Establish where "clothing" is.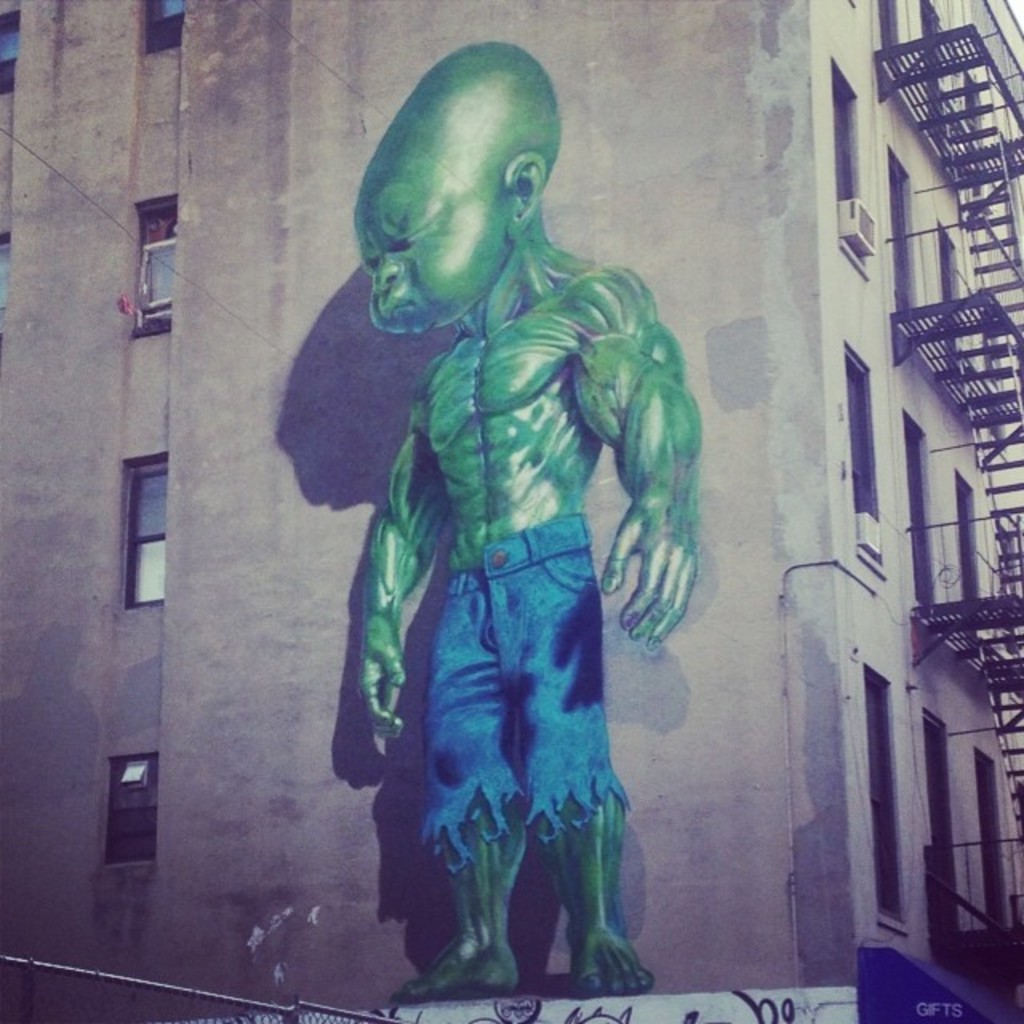
Established at [x1=424, y1=510, x2=632, y2=867].
